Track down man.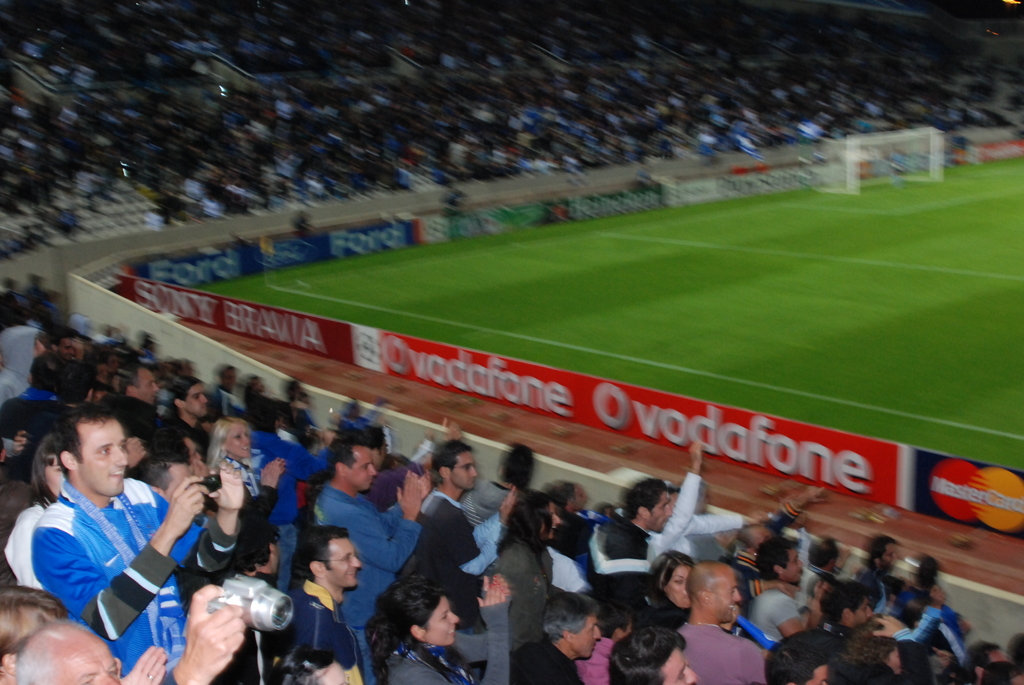
Tracked to select_region(218, 366, 237, 393).
